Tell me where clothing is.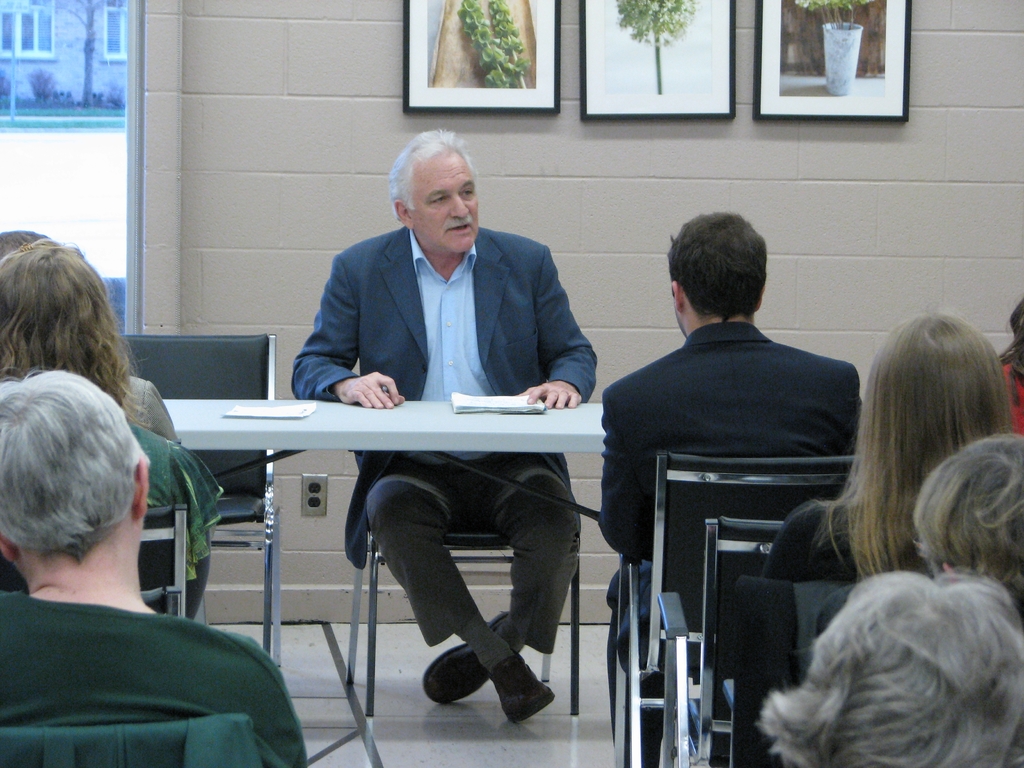
clothing is at crop(0, 590, 304, 767).
